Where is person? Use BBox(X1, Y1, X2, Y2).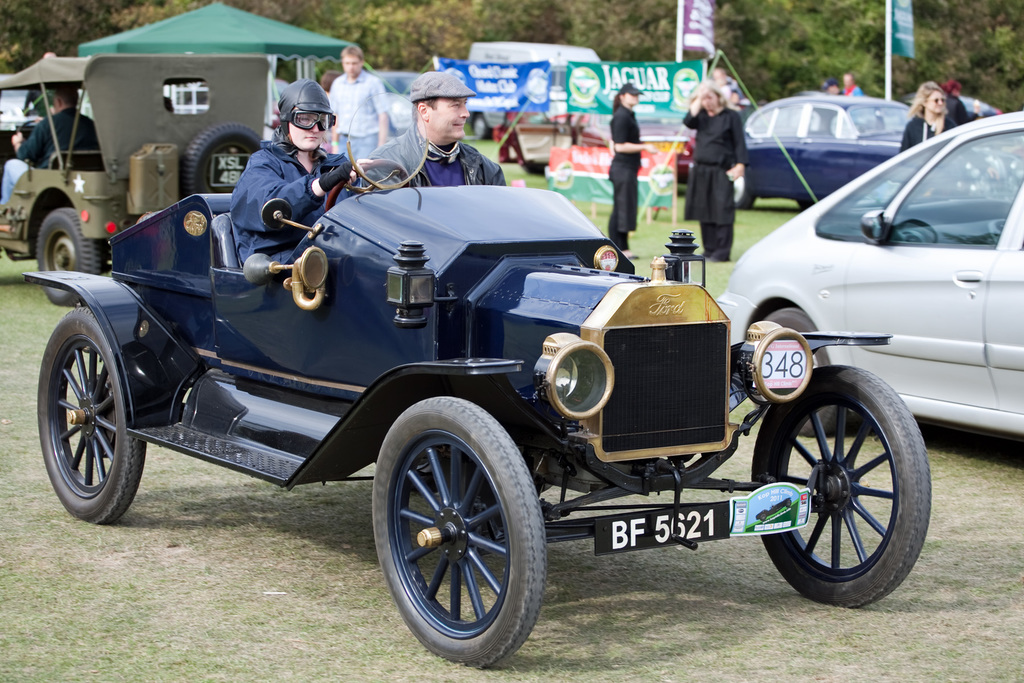
BBox(895, 78, 963, 157).
